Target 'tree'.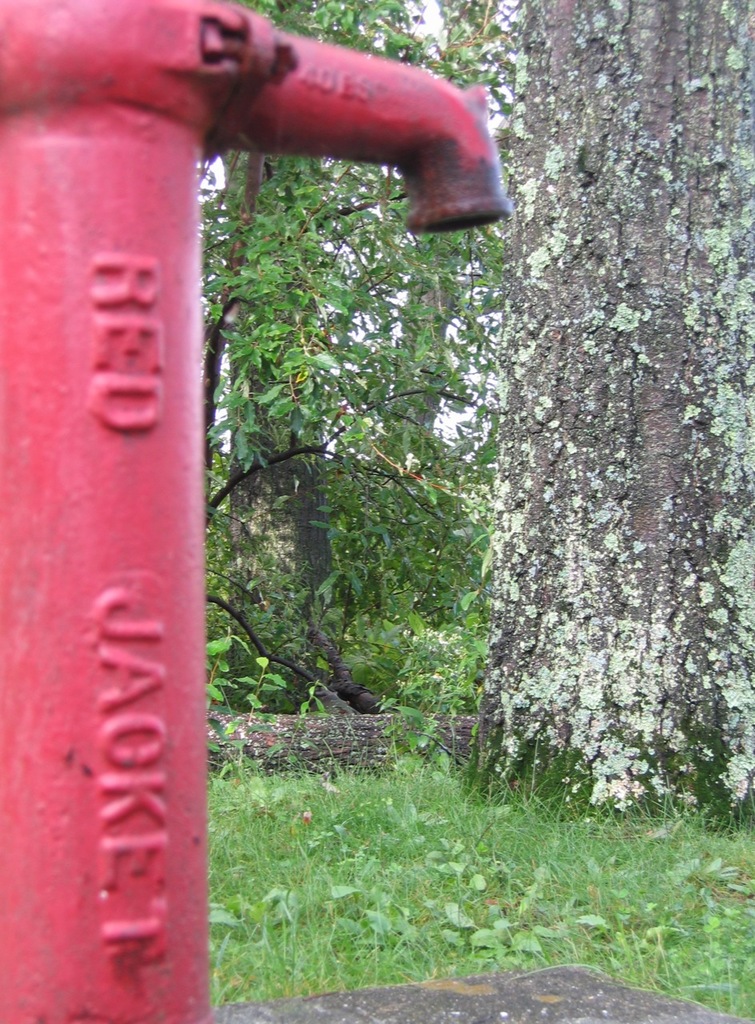
Target region: select_region(449, 0, 754, 840).
